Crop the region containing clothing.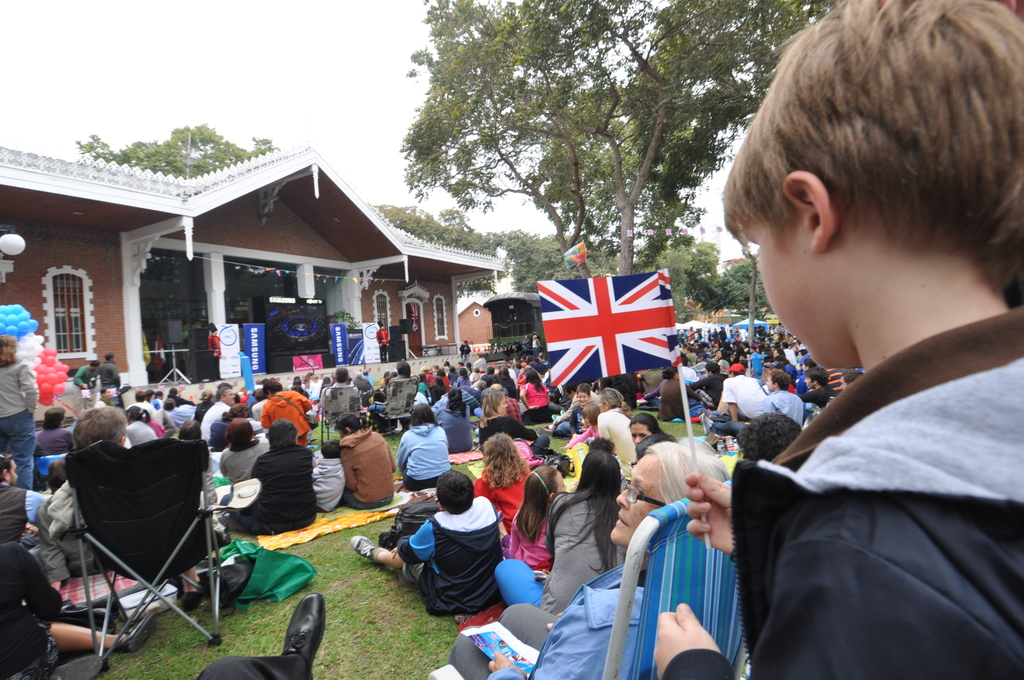
Crop region: <region>99, 363, 123, 391</region>.
